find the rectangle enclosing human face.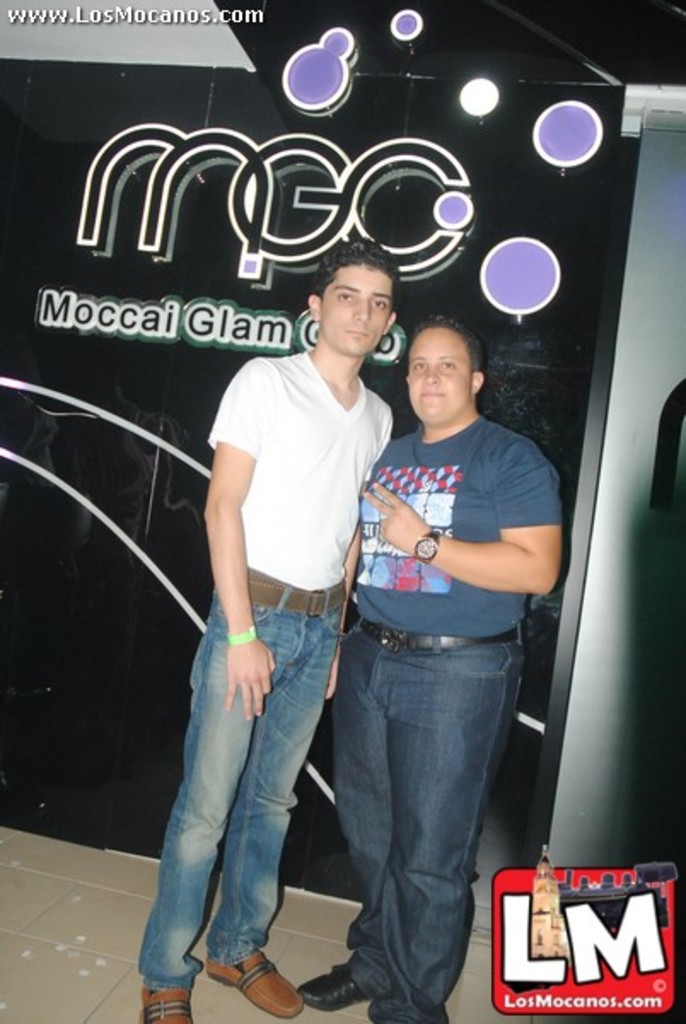
[x1=404, y1=328, x2=473, y2=422].
